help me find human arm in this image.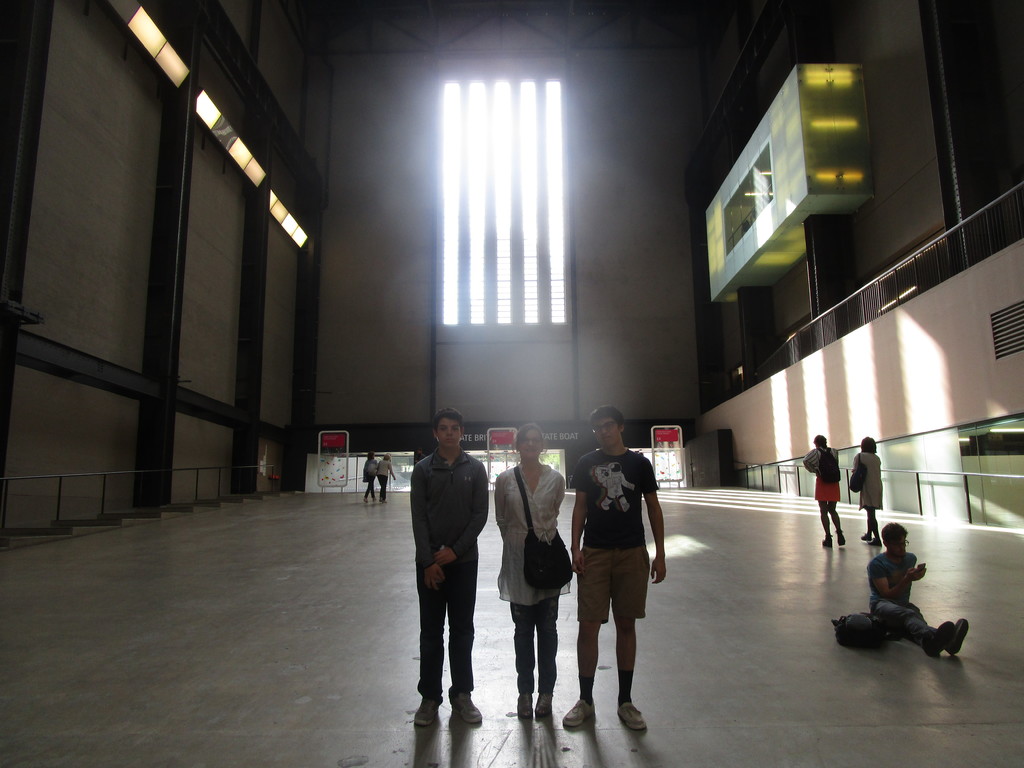
Found it: l=850, t=452, r=859, b=472.
